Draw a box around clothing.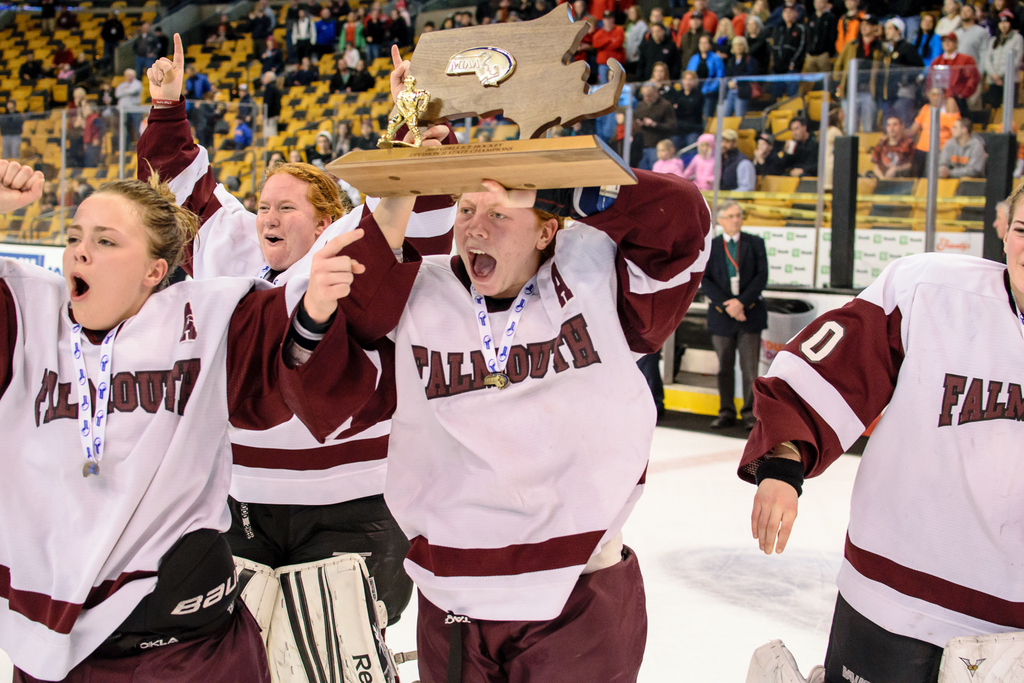
[x1=724, y1=54, x2=753, y2=118].
